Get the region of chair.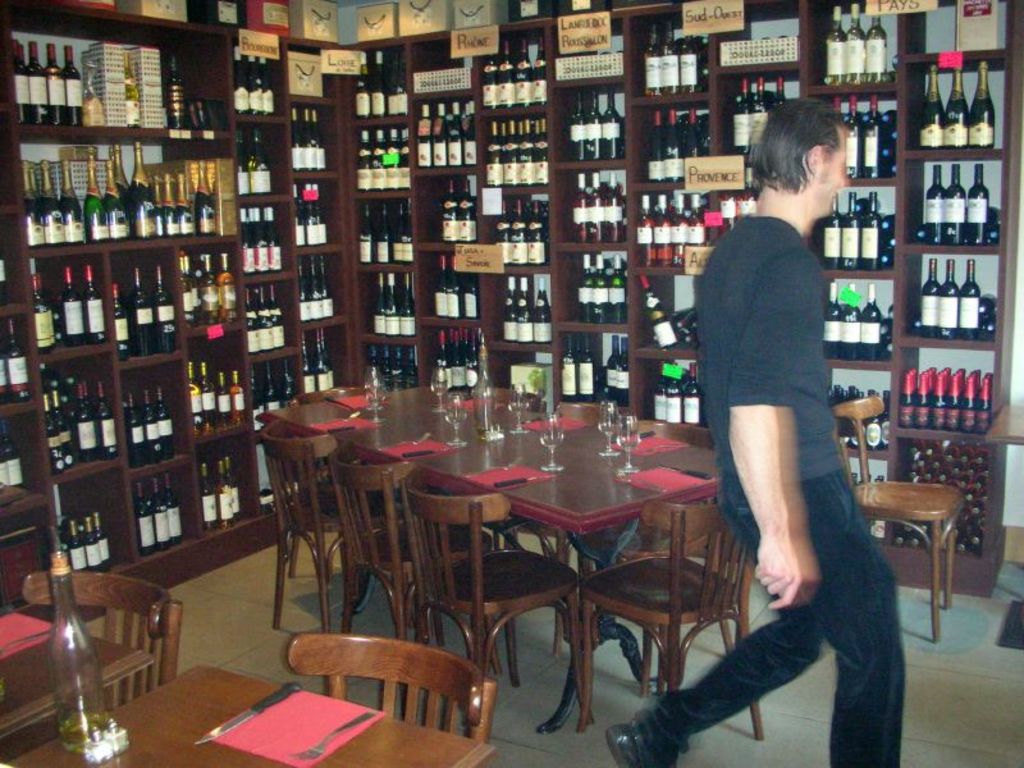
[left=265, top=419, right=407, bottom=689].
